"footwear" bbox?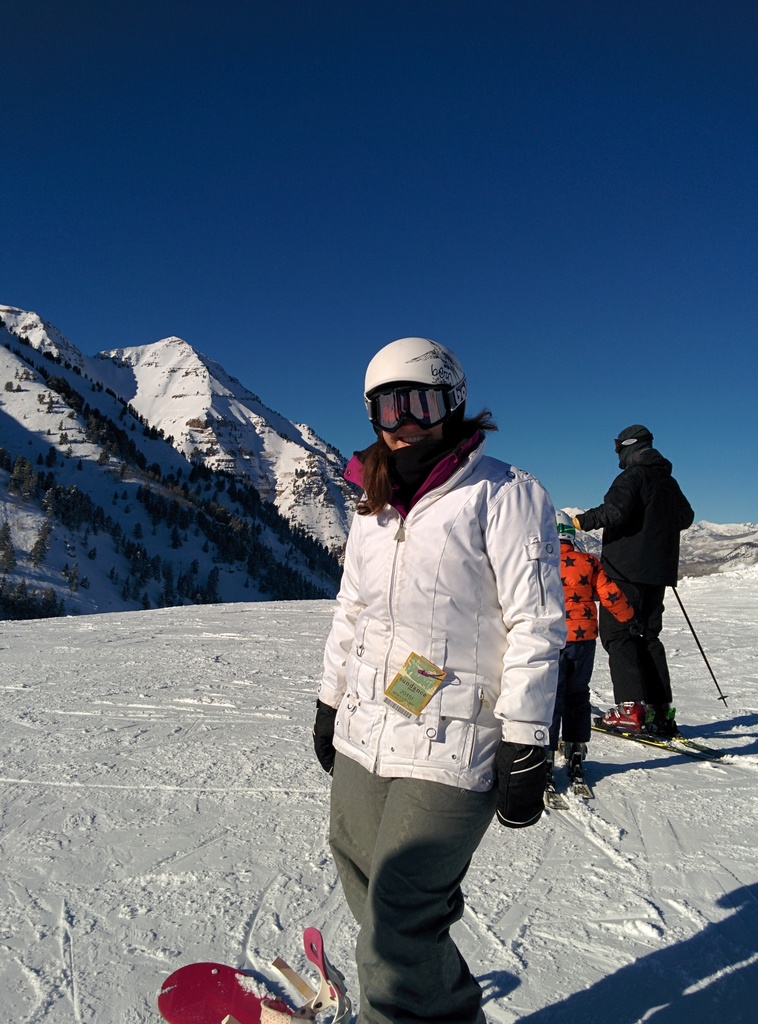
[left=650, top=703, right=676, bottom=734]
